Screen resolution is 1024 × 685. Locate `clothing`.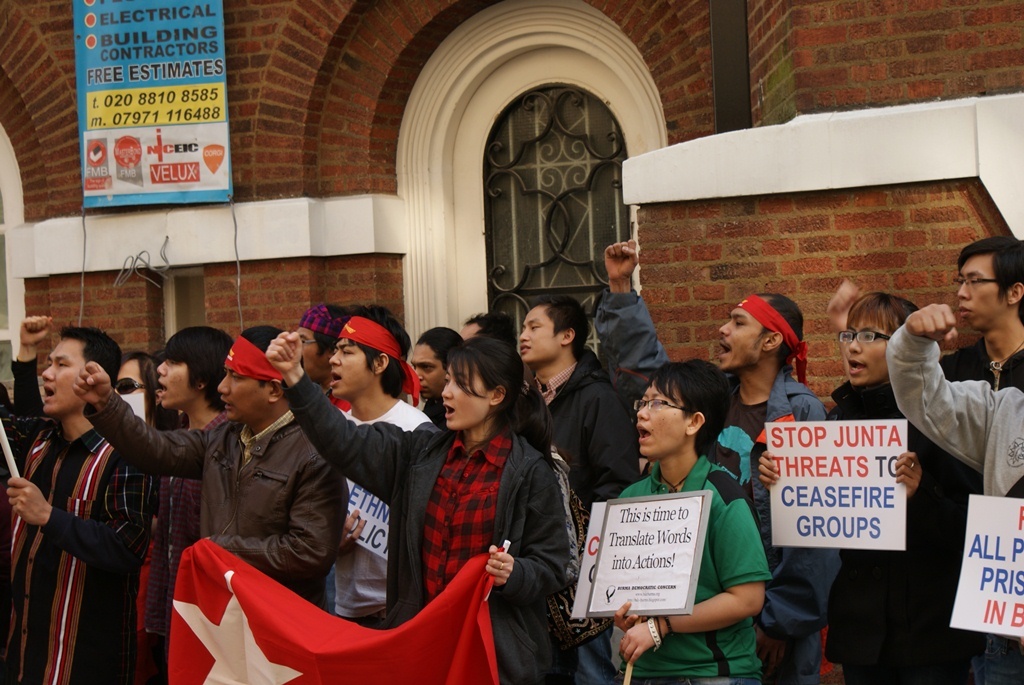
[103, 388, 340, 606].
